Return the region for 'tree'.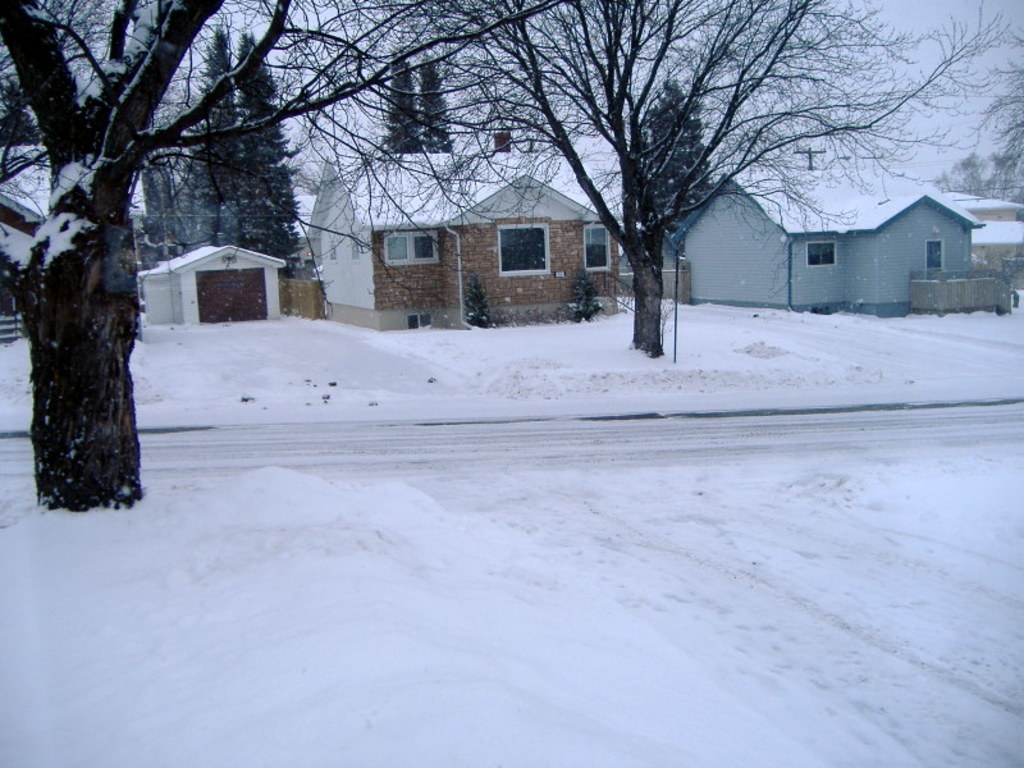
BBox(421, 0, 1006, 346).
